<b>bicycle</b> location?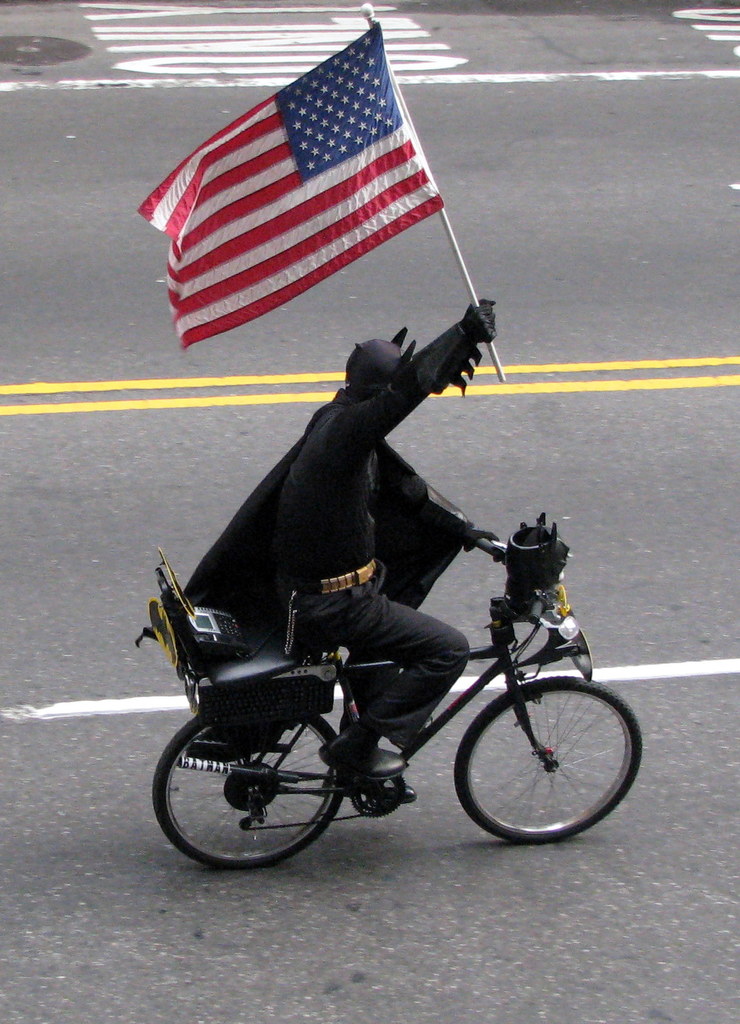
154, 528, 648, 863
